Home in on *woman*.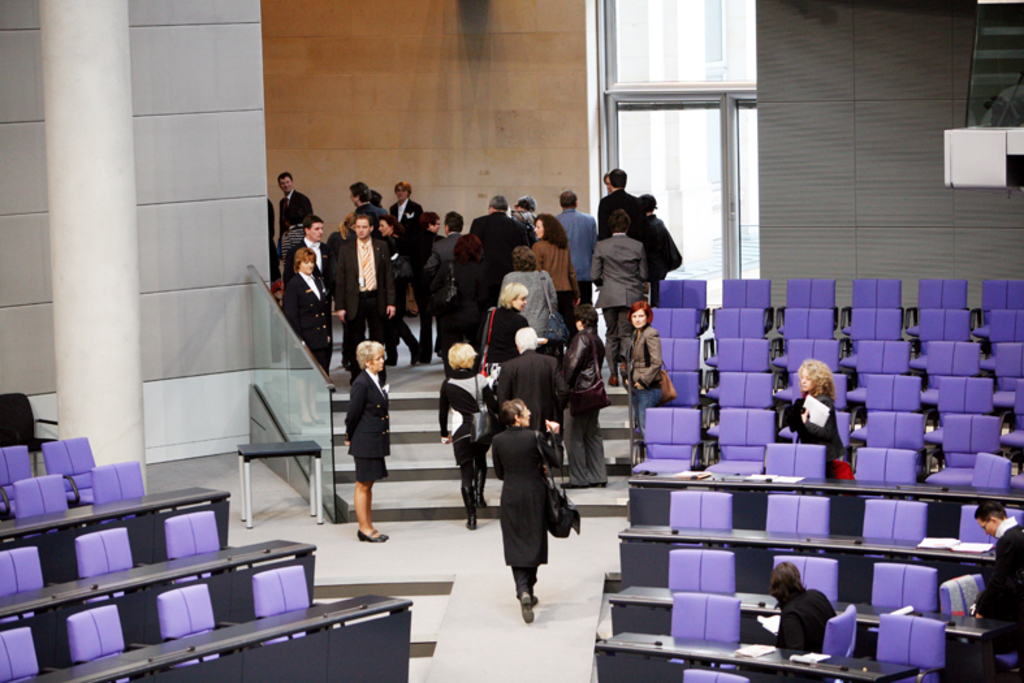
Homed in at [x1=281, y1=247, x2=334, y2=375].
